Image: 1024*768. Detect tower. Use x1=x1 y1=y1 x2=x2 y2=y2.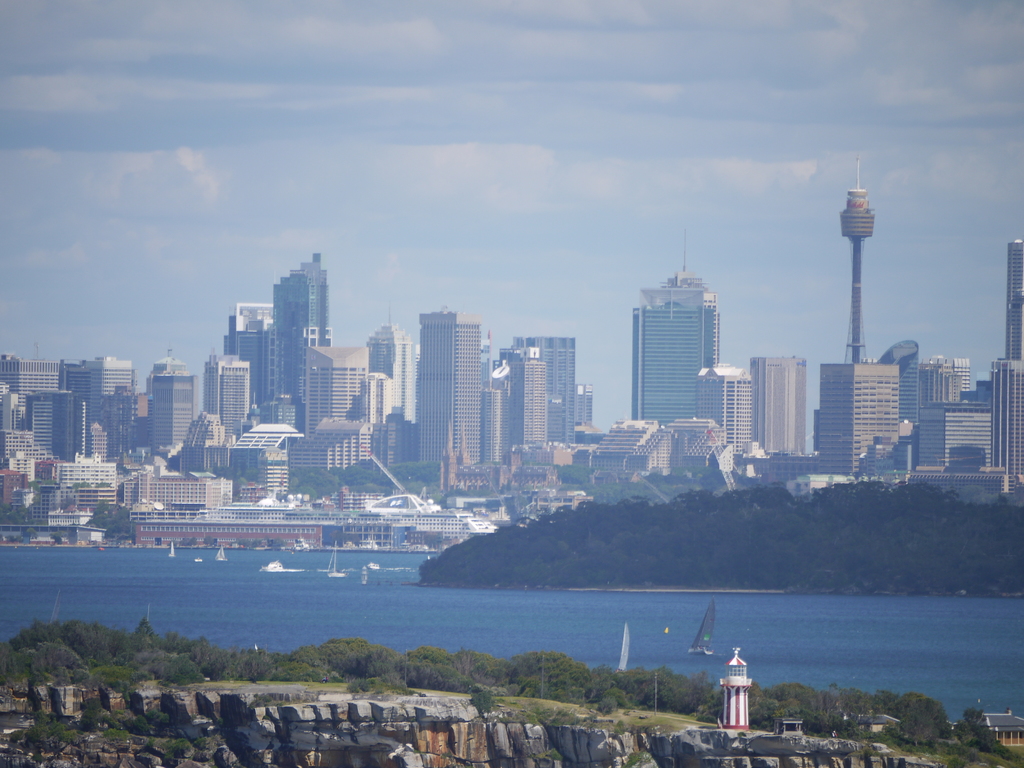
x1=141 y1=349 x2=202 y2=447.
